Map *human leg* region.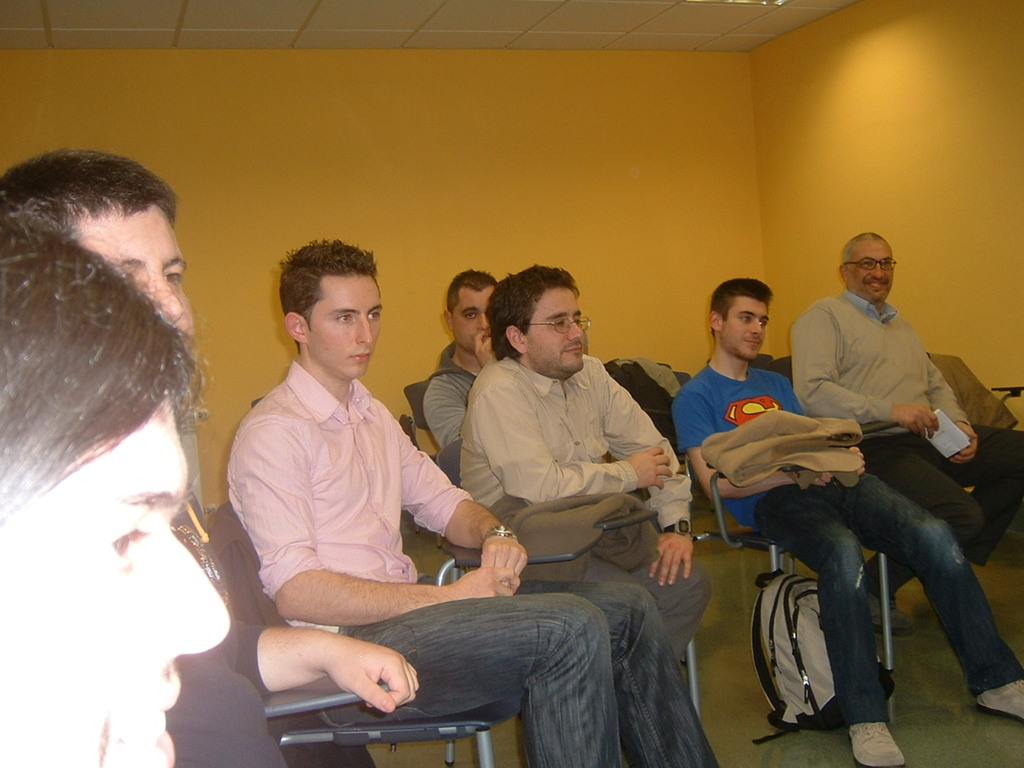
Mapped to <bbox>746, 479, 903, 767</bbox>.
